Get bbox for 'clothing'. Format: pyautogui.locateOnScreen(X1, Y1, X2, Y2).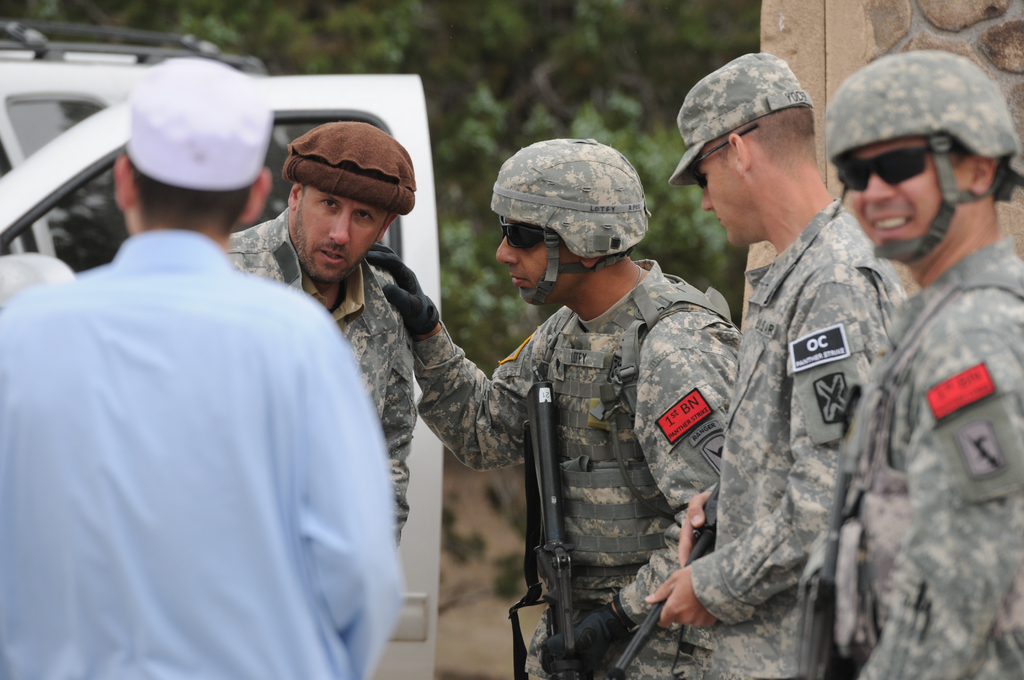
pyautogui.locateOnScreen(479, 138, 652, 264).
